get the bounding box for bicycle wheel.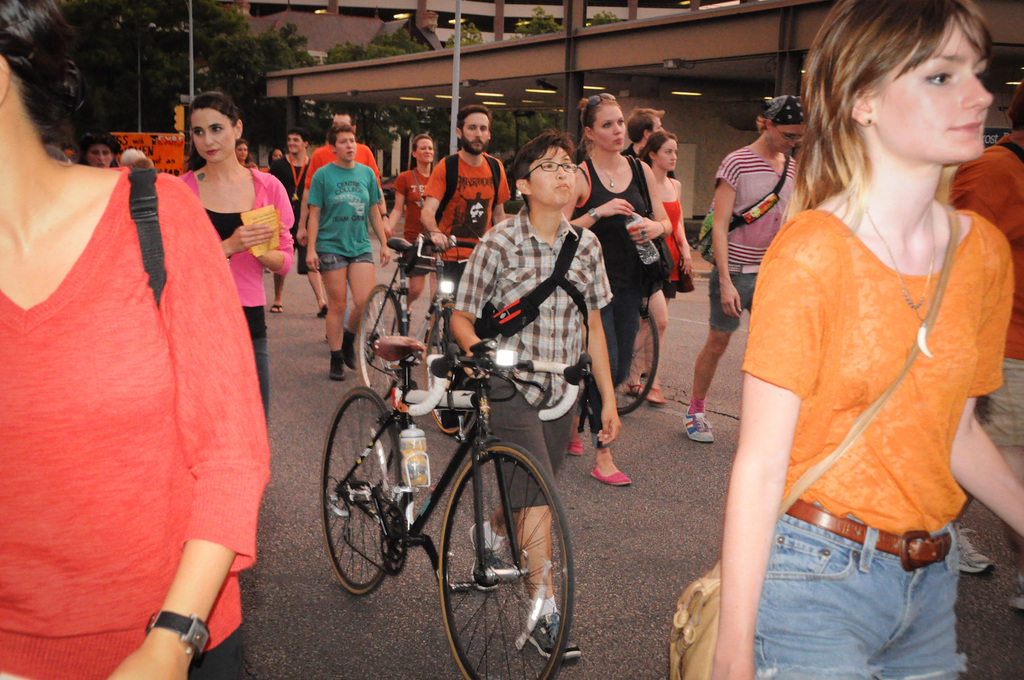
[left=360, top=282, right=410, bottom=413].
